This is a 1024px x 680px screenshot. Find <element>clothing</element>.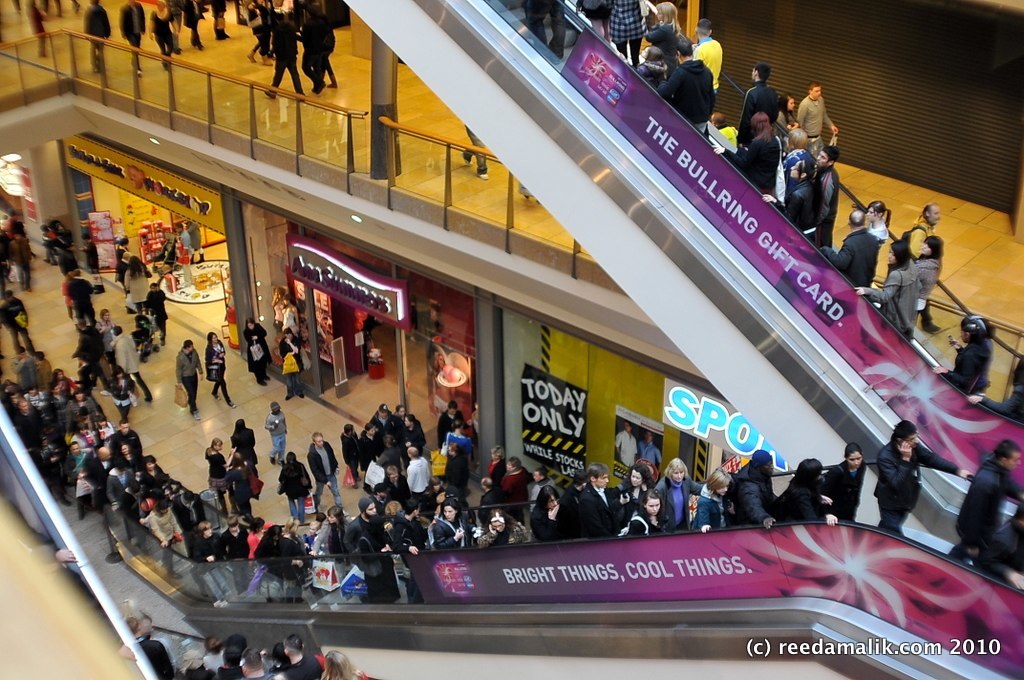
Bounding box: [387, 512, 433, 571].
